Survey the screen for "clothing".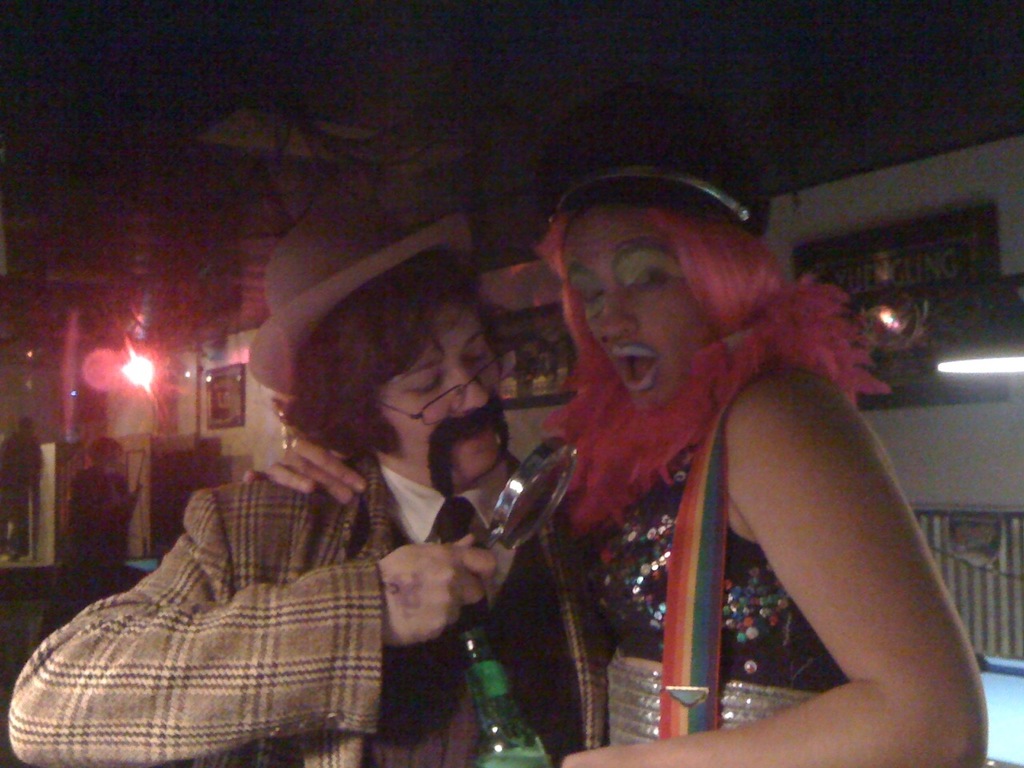
Survey found: crop(543, 272, 891, 746).
